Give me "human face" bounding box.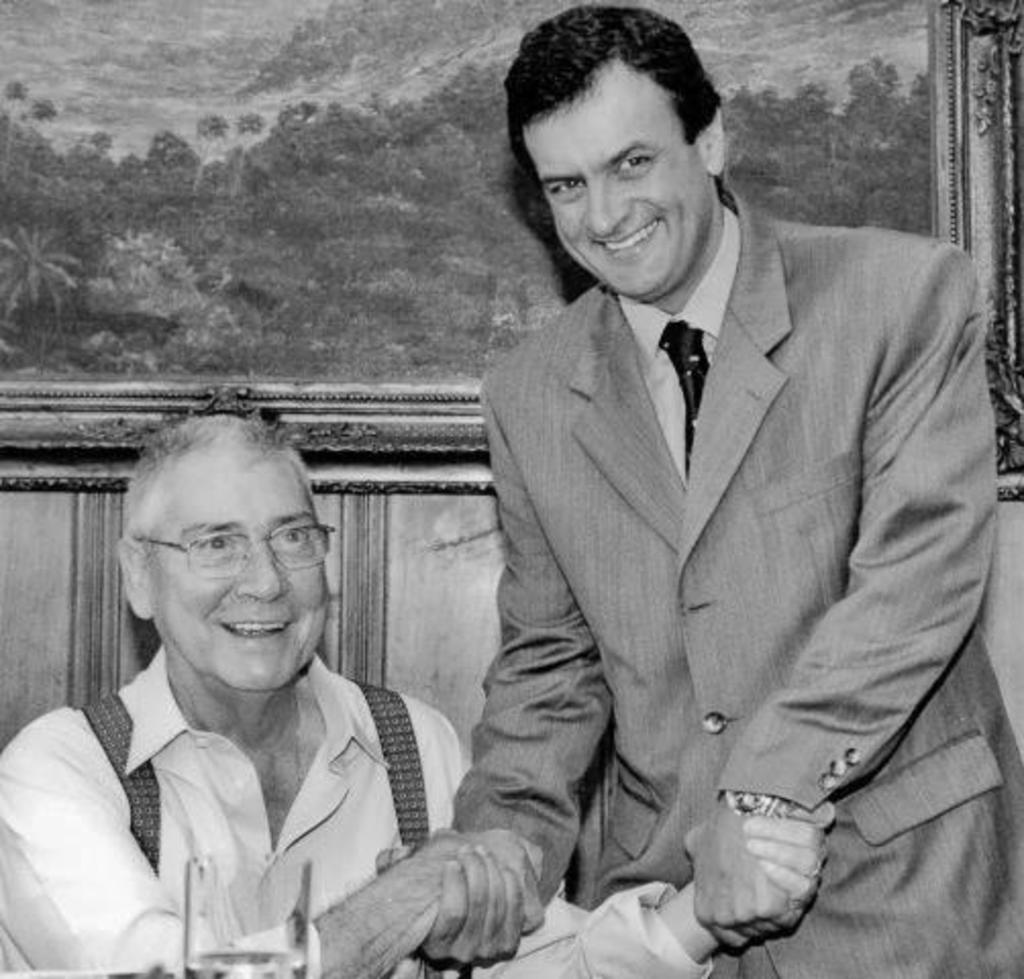
pyautogui.locateOnScreen(504, 102, 683, 308).
